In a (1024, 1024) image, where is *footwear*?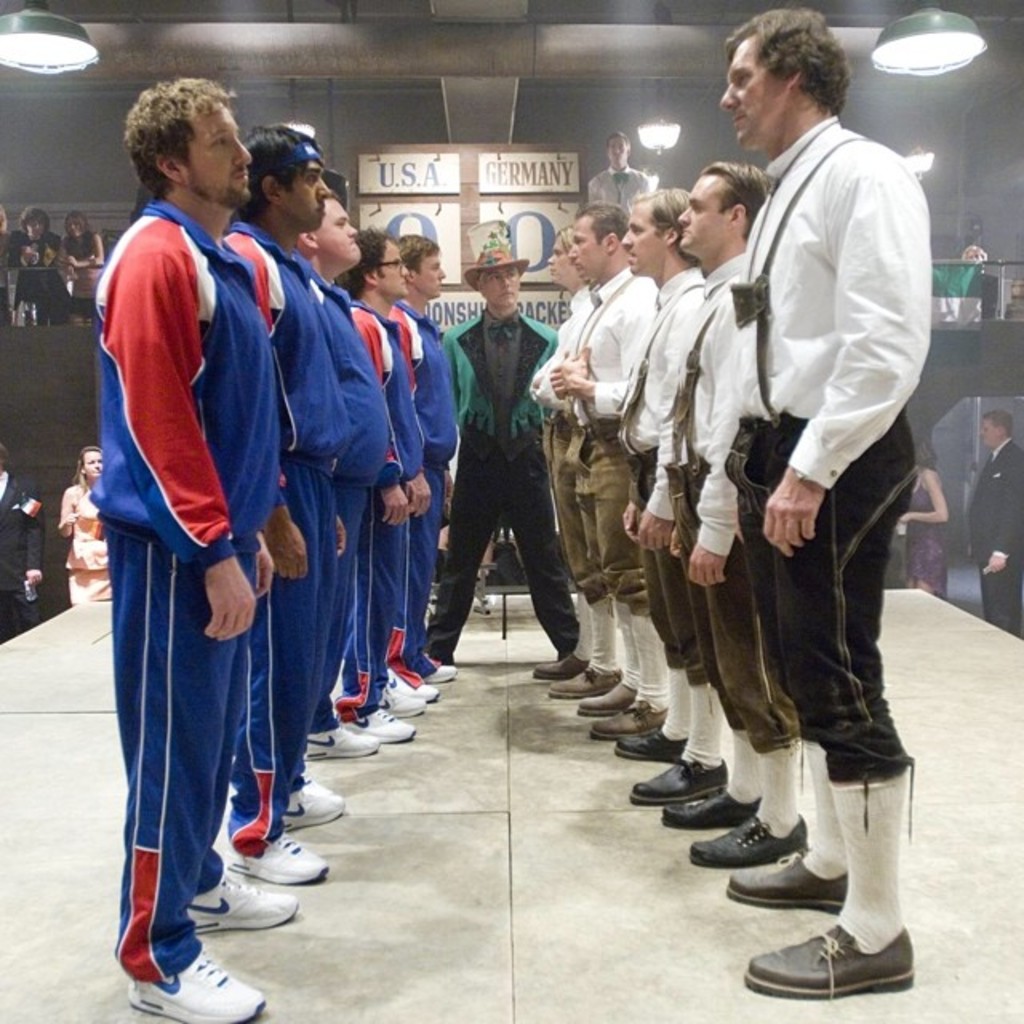
box=[688, 810, 810, 864].
